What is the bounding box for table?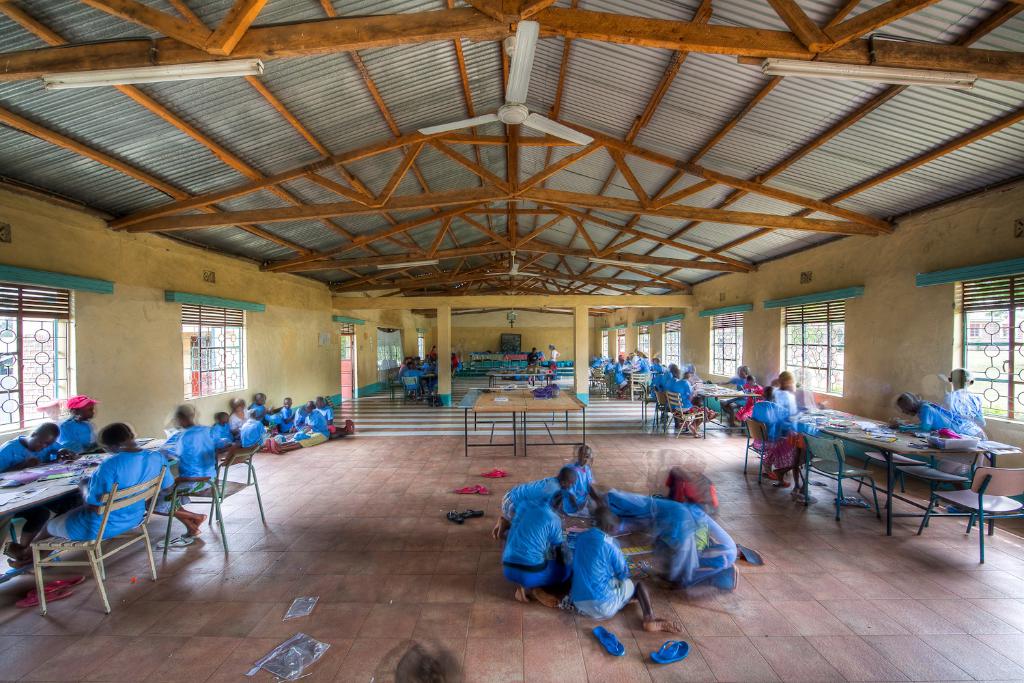
<box>418,372,437,393</box>.
